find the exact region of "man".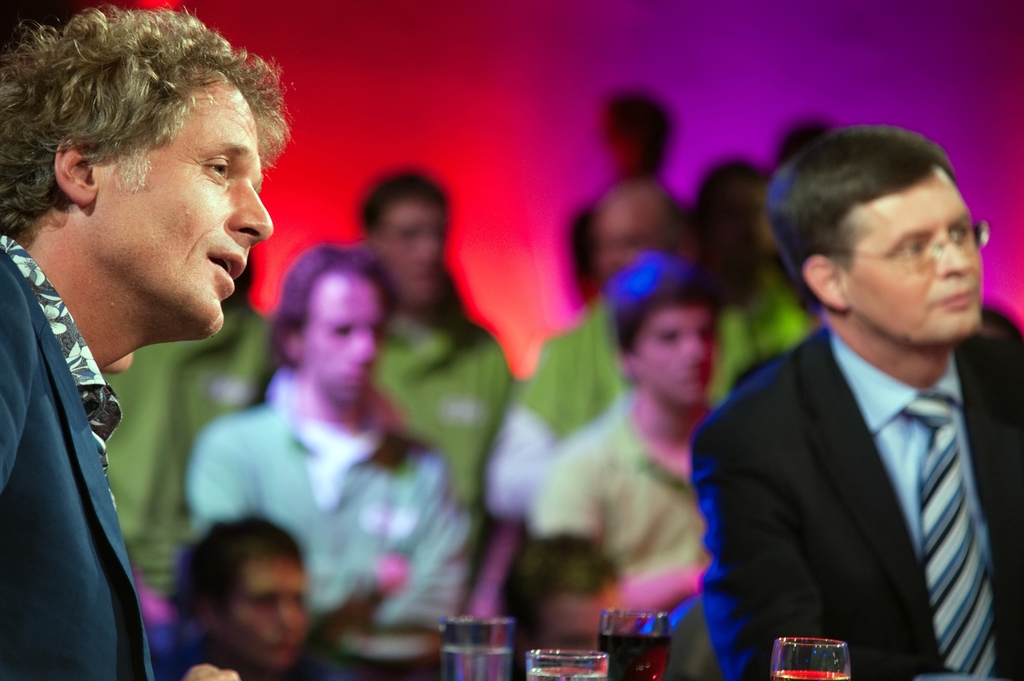
Exact region: detection(180, 233, 492, 680).
